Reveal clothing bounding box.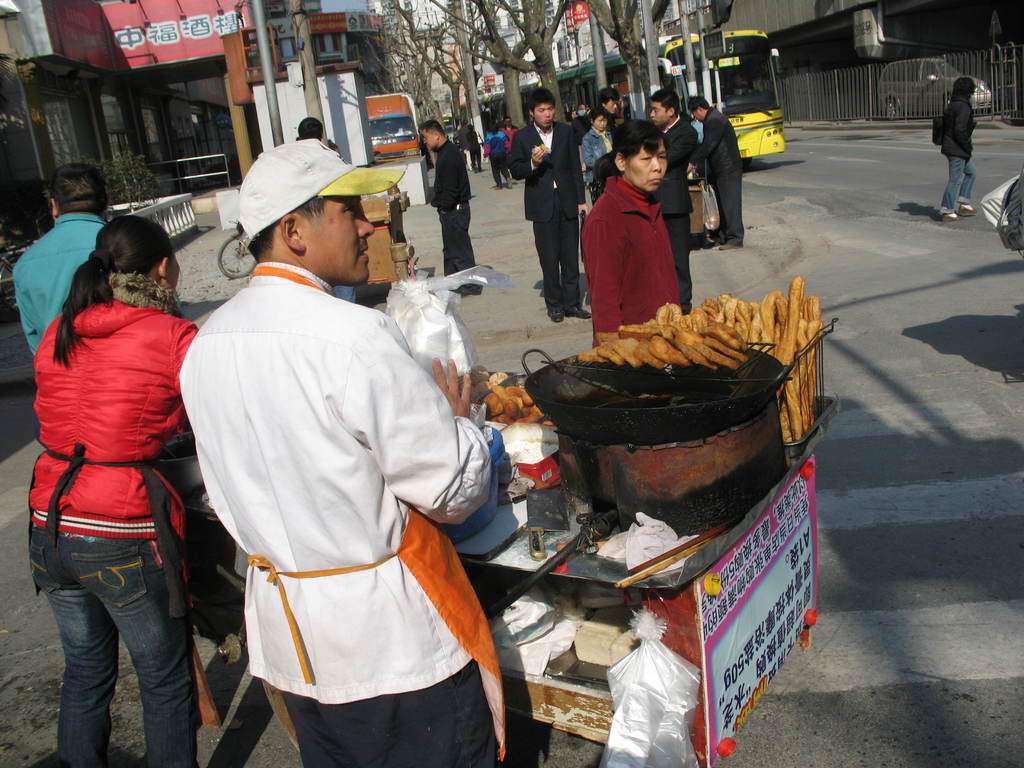
Revealed: (496,122,520,164).
